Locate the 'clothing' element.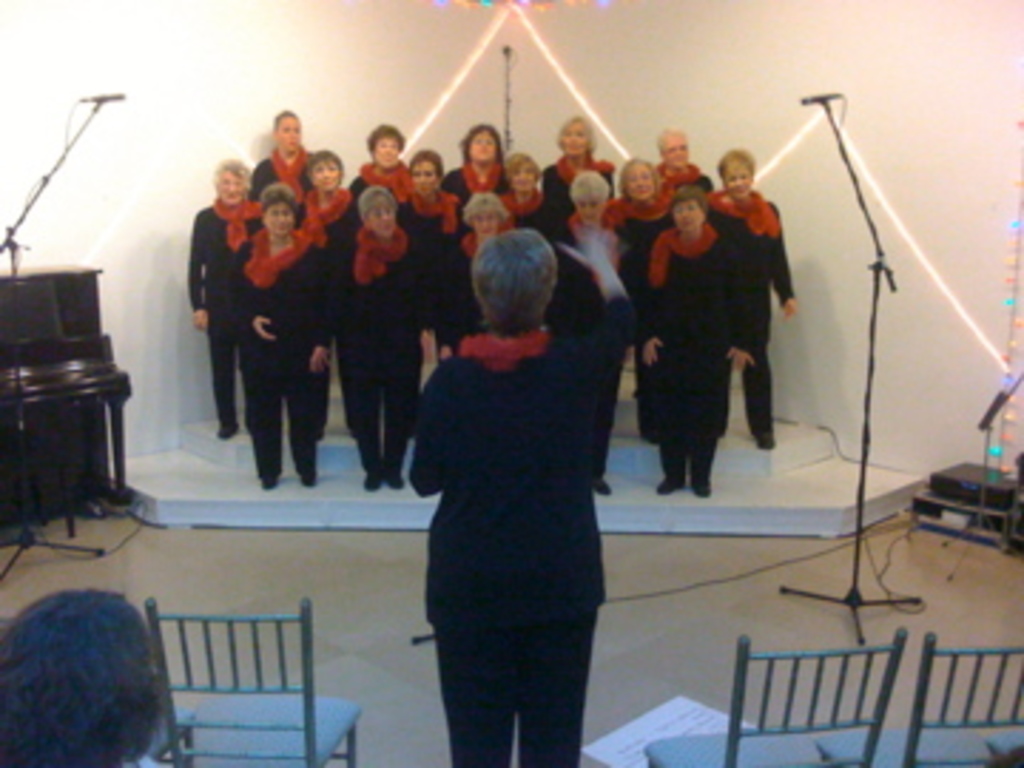
Element bbox: select_region(435, 159, 503, 205).
